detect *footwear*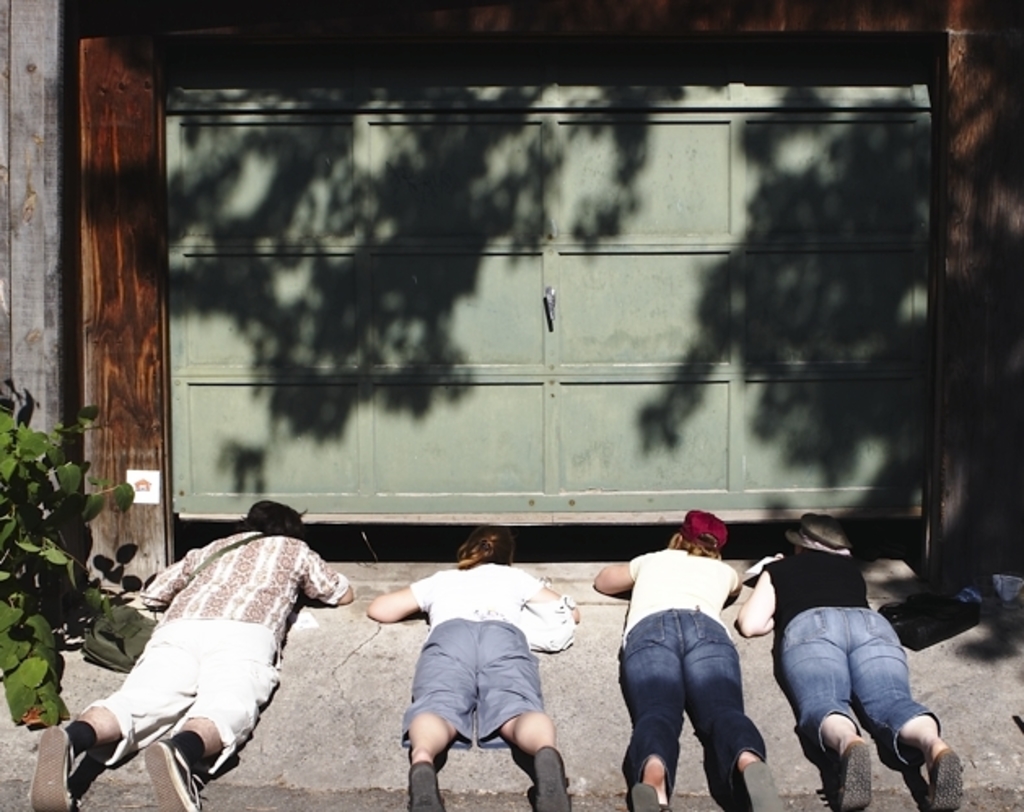
<region>26, 724, 80, 810</region>
